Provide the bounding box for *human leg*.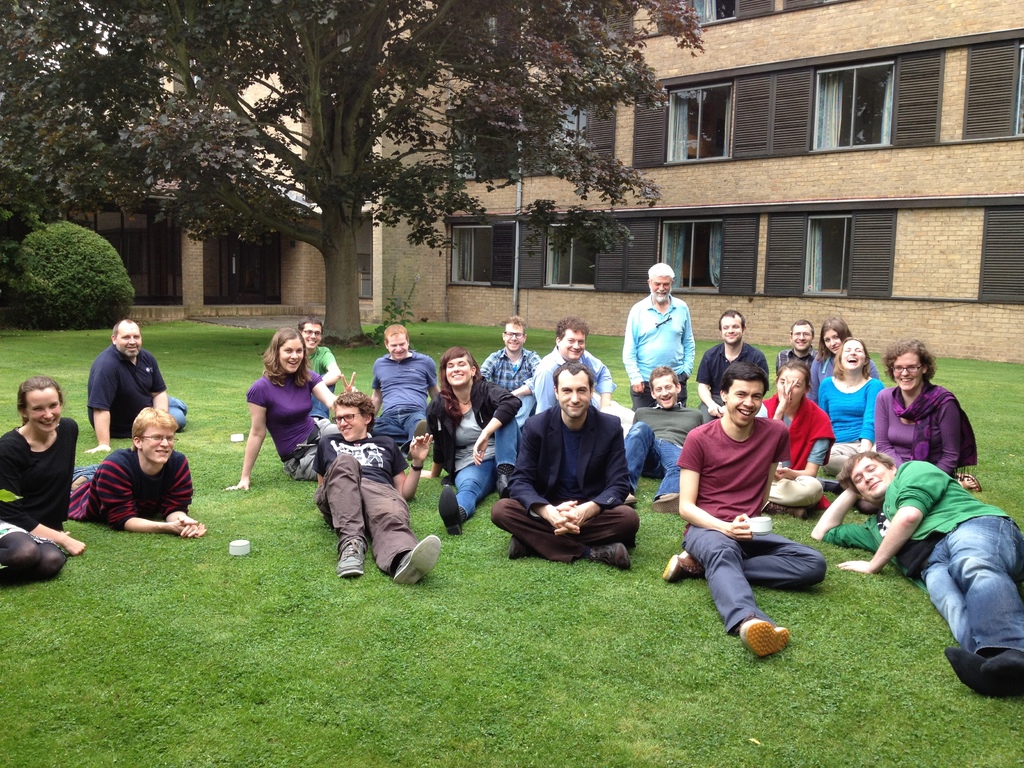
crop(945, 502, 1023, 696).
